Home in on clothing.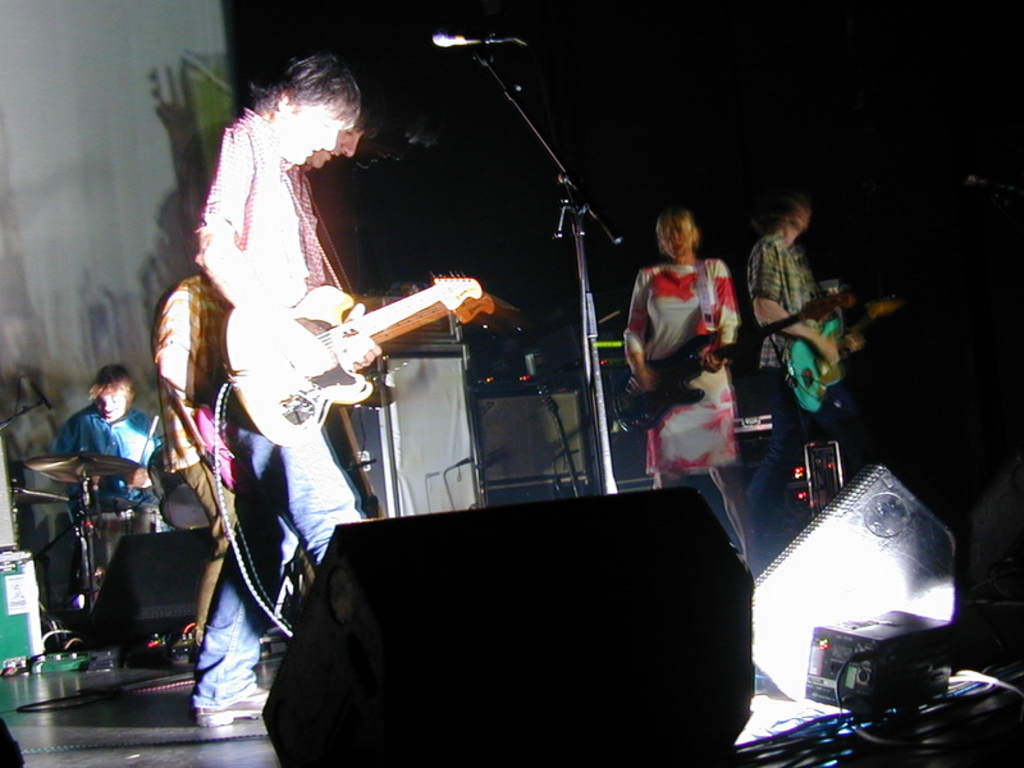
Homed in at <region>49, 399, 159, 536</region>.
